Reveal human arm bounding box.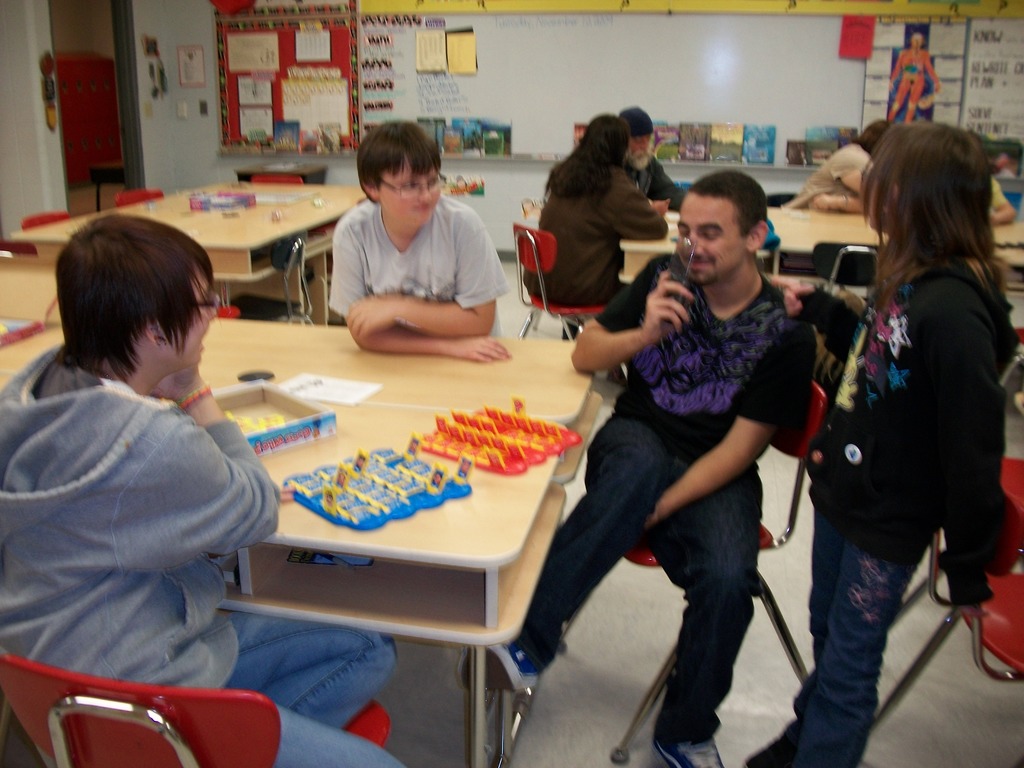
Revealed: {"left": 649, "top": 152, "right": 692, "bottom": 212}.
